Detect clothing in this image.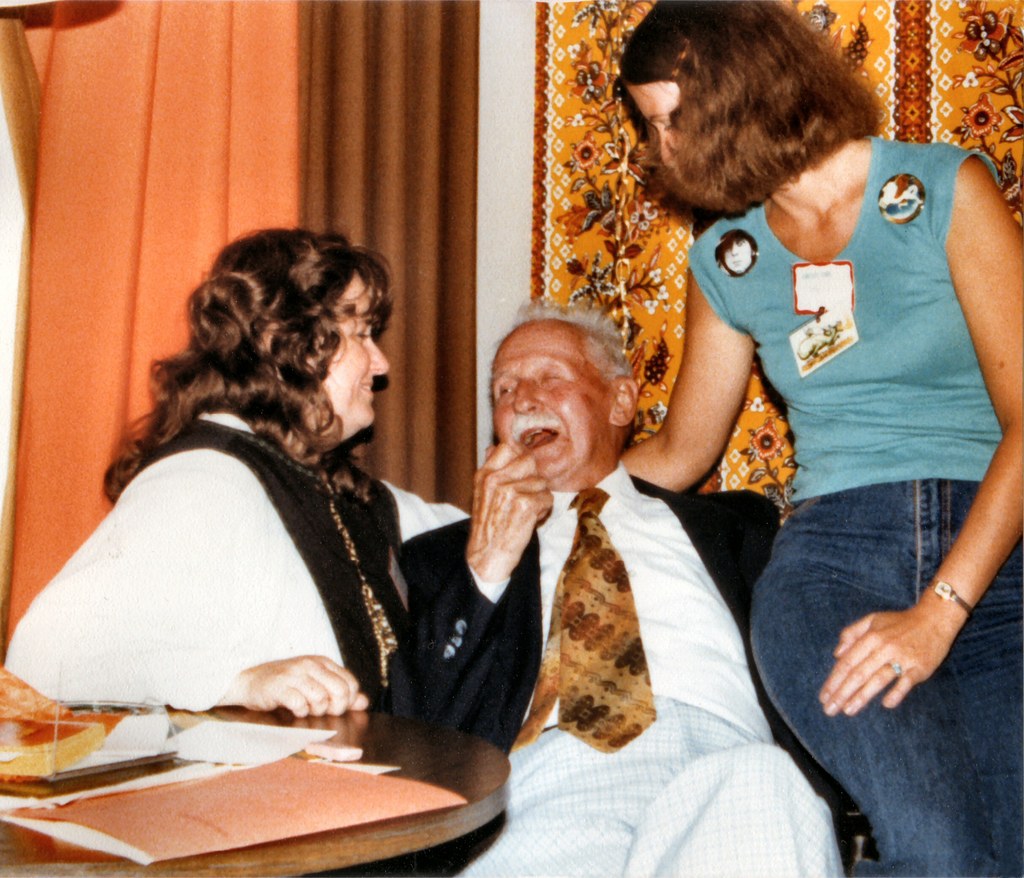
Detection: (403, 462, 842, 877).
